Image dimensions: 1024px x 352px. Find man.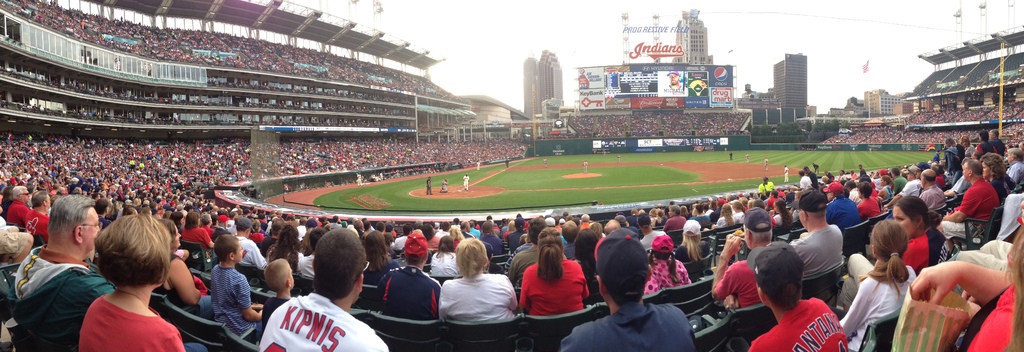
(x1=870, y1=168, x2=886, y2=193).
